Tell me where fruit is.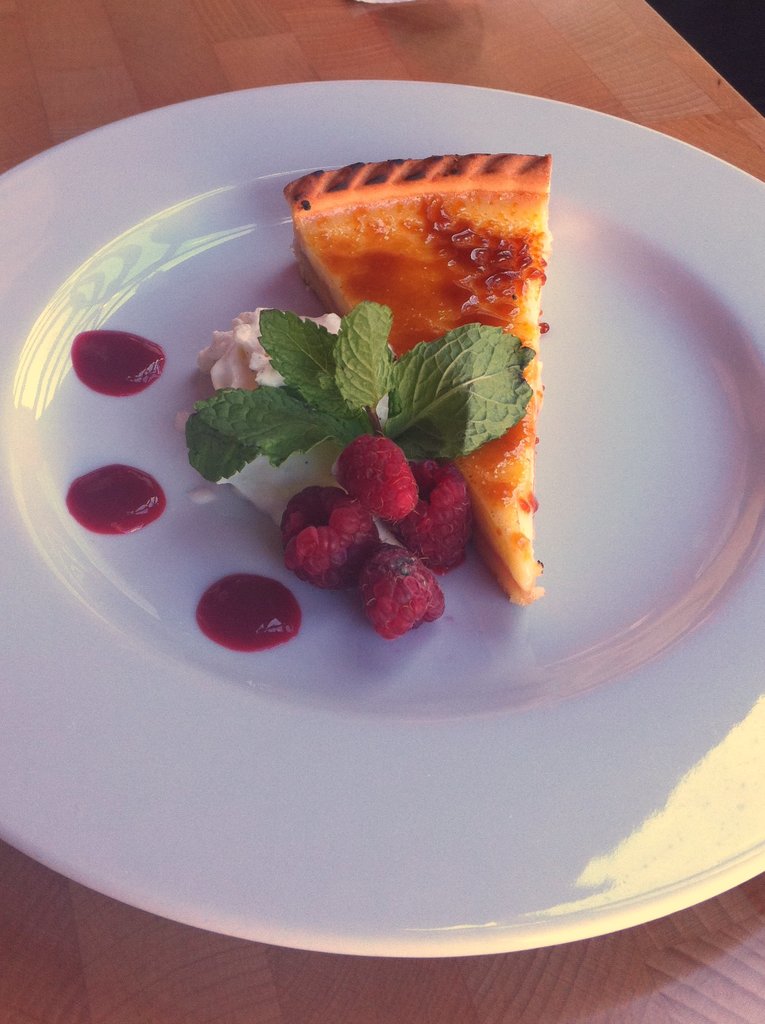
fruit is at [x1=381, y1=452, x2=481, y2=576].
